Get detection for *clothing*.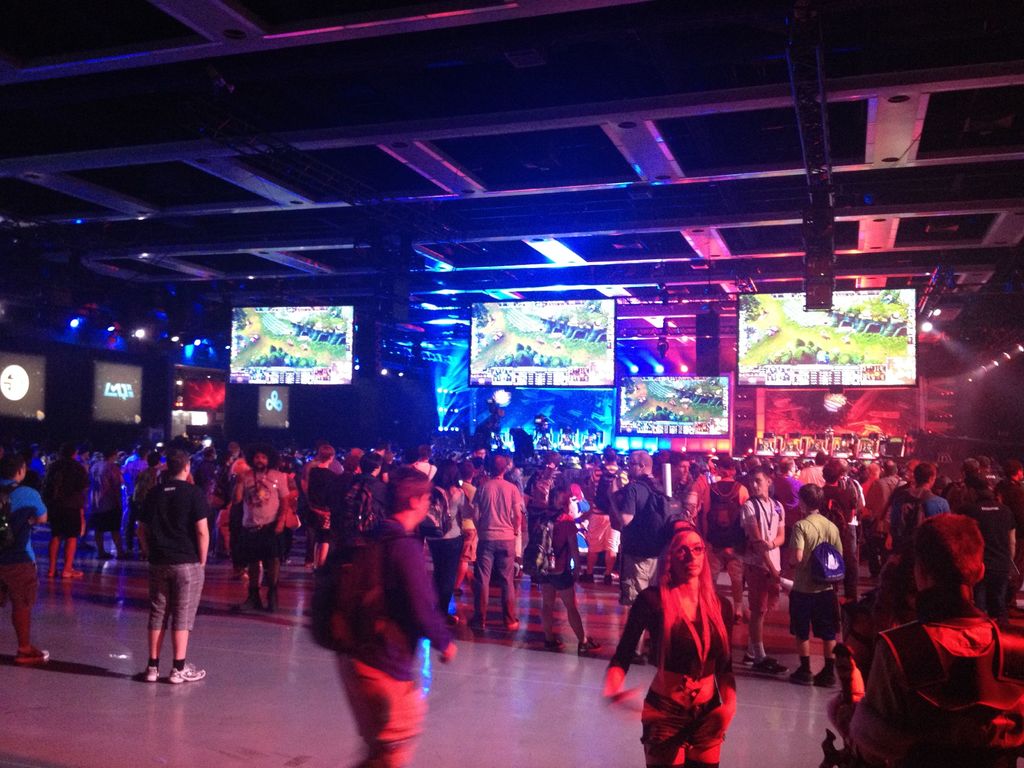
Detection: bbox(525, 509, 577, 585).
